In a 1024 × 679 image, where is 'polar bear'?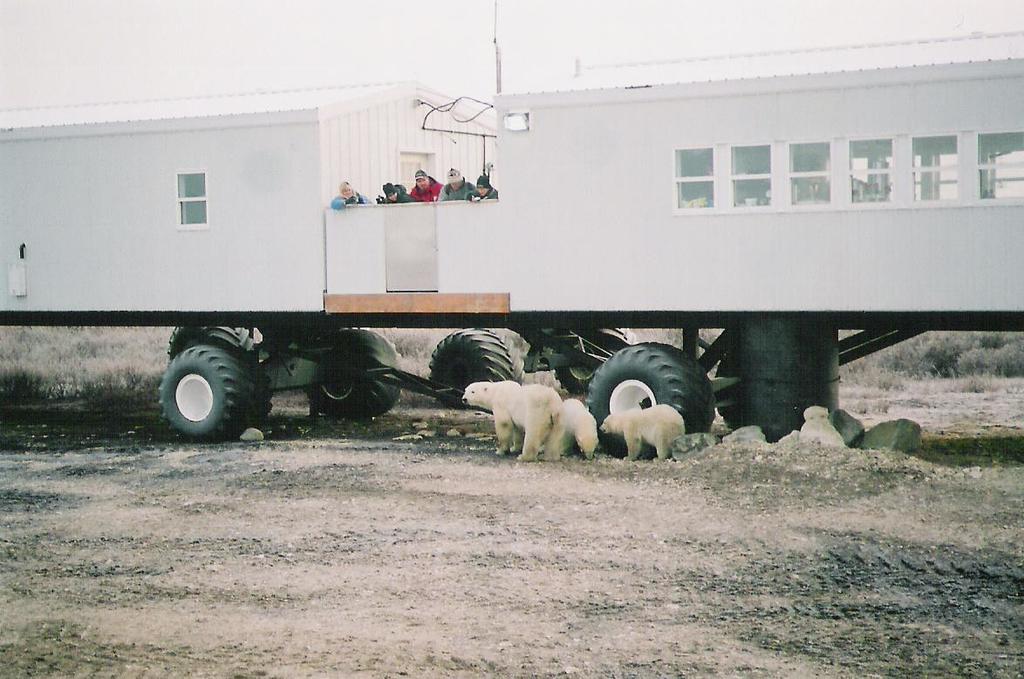
left=801, top=407, right=845, bottom=444.
